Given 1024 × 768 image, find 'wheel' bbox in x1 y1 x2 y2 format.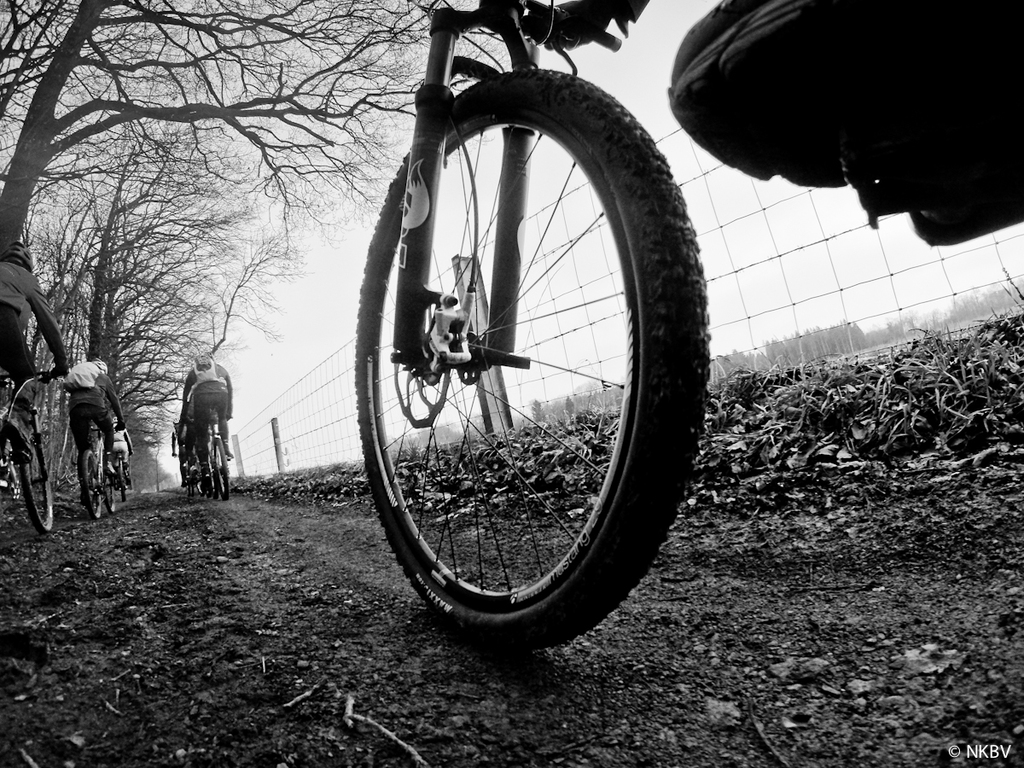
202 452 217 497.
